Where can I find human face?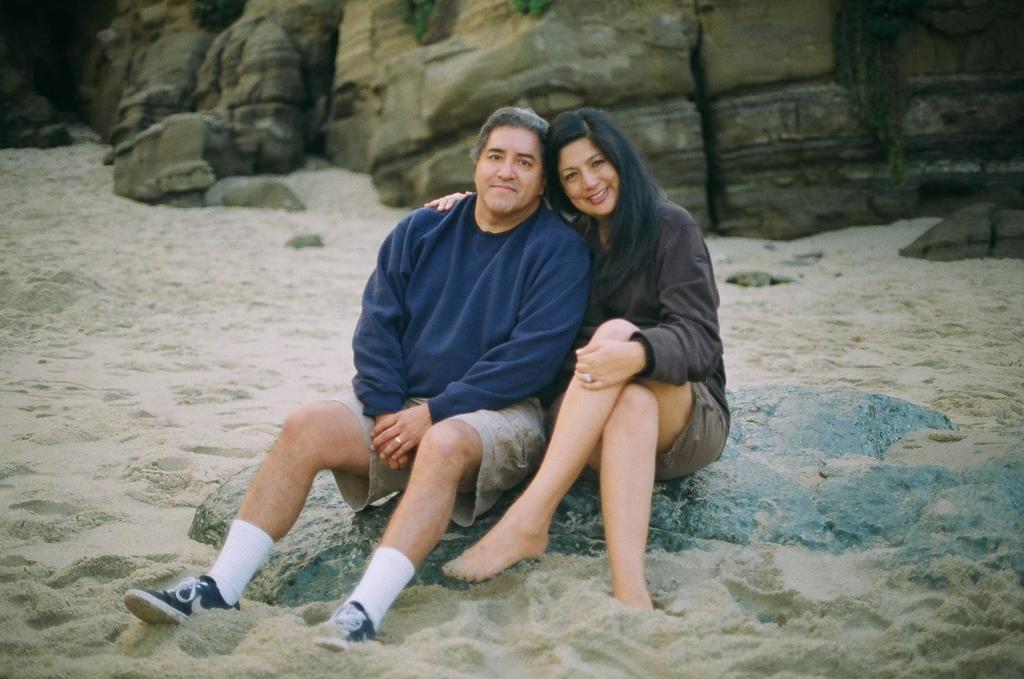
You can find it at (left=558, top=137, right=618, bottom=217).
